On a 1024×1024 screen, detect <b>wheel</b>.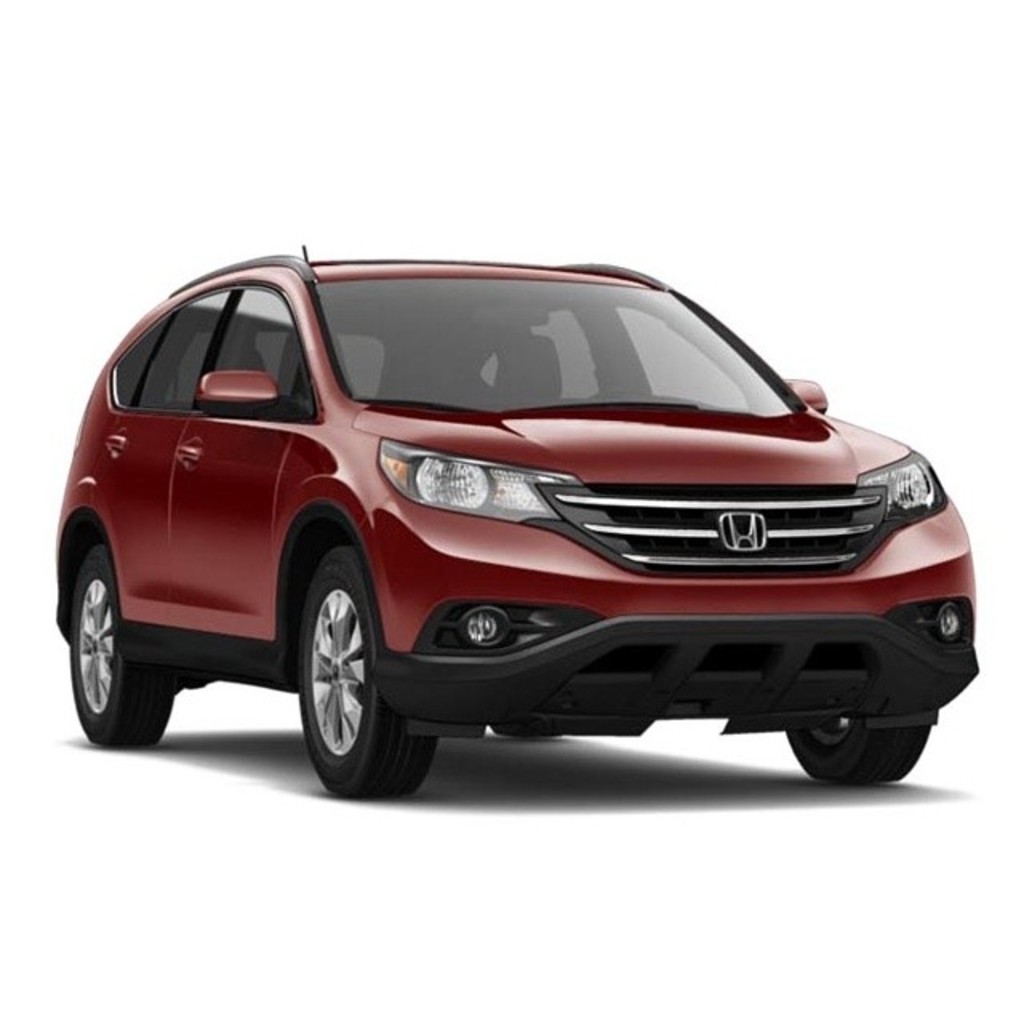
(left=299, top=528, right=435, bottom=784).
